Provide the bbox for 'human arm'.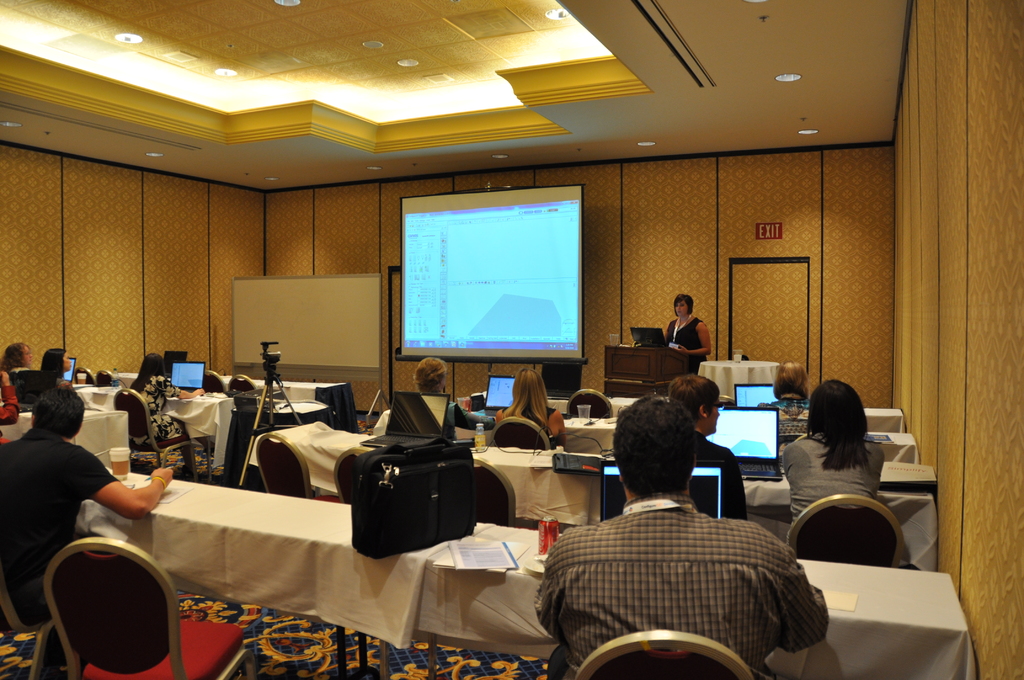
x1=752, y1=511, x2=838, y2=656.
